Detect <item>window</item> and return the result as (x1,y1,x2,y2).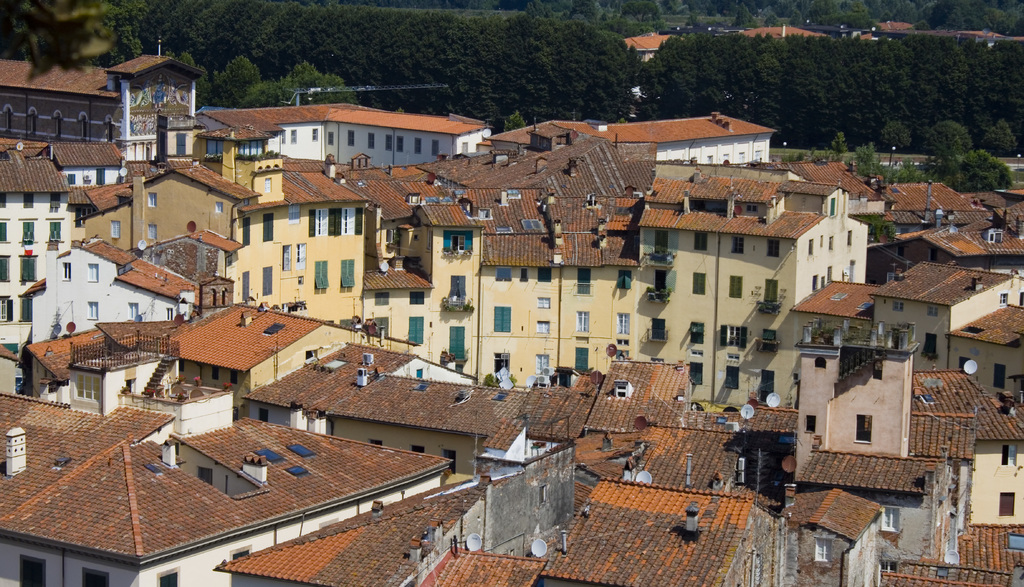
(147,189,155,211).
